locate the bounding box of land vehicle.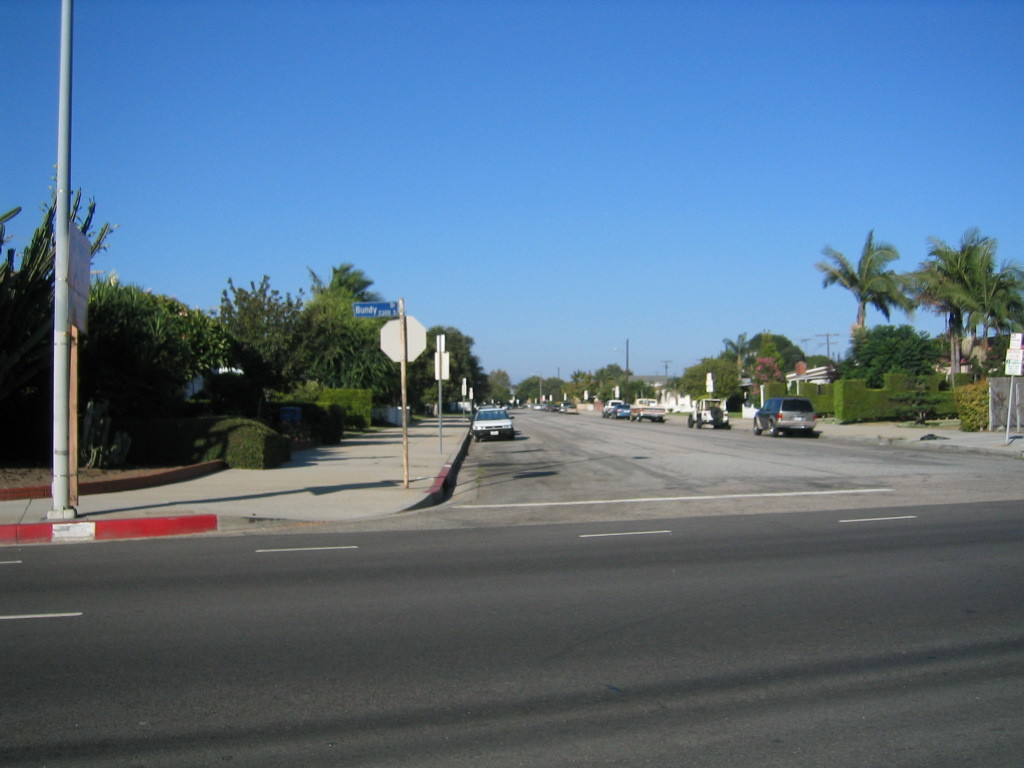
Bounding box: bbox=[631, 395, 666, 422].
